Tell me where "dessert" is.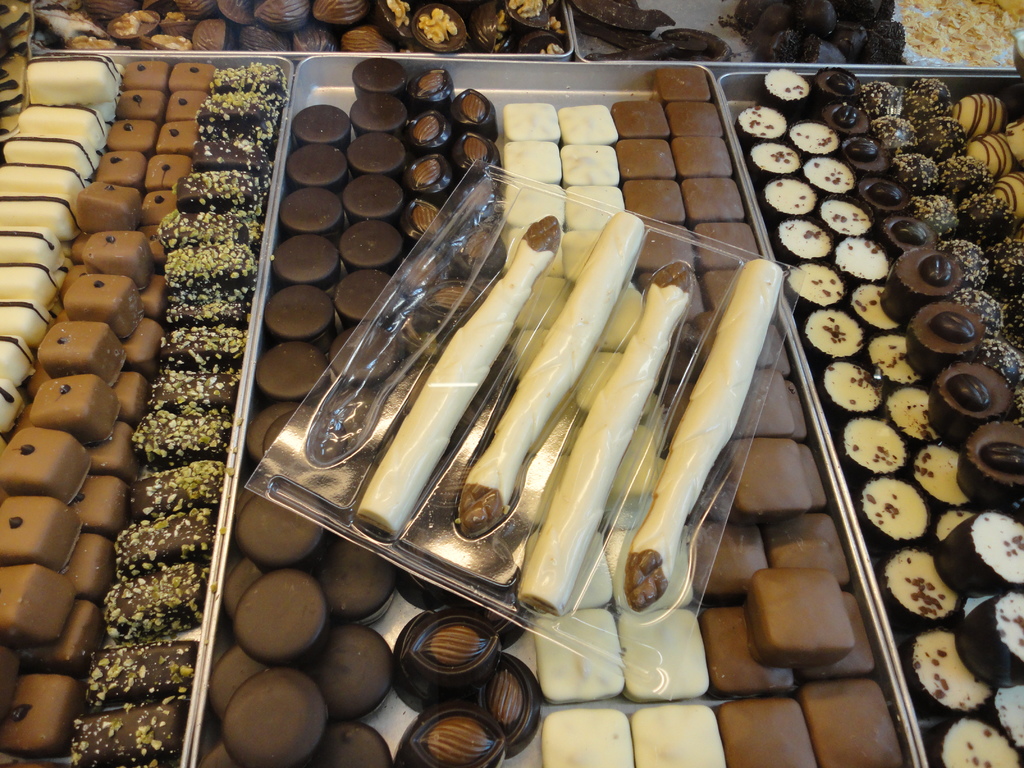
"dessert" is at {"left": 3, "top": 159, "right": 74, "bottom": 195}.
